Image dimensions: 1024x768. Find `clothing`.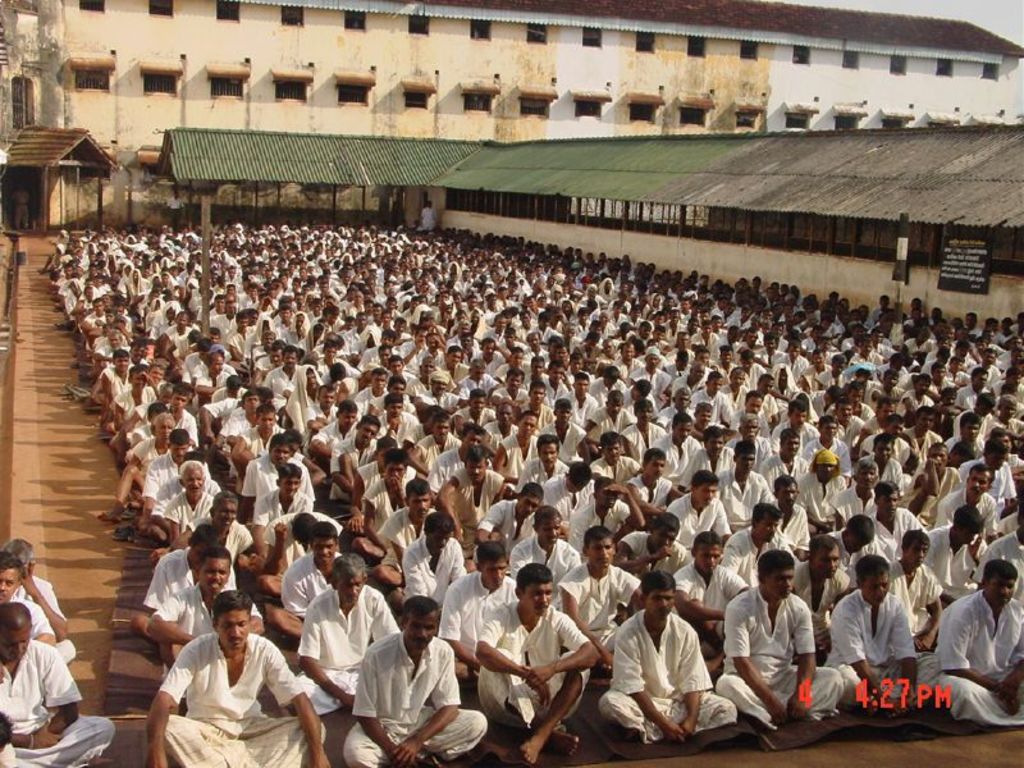
x1=339 y1=635 x2=481 y2=767.
